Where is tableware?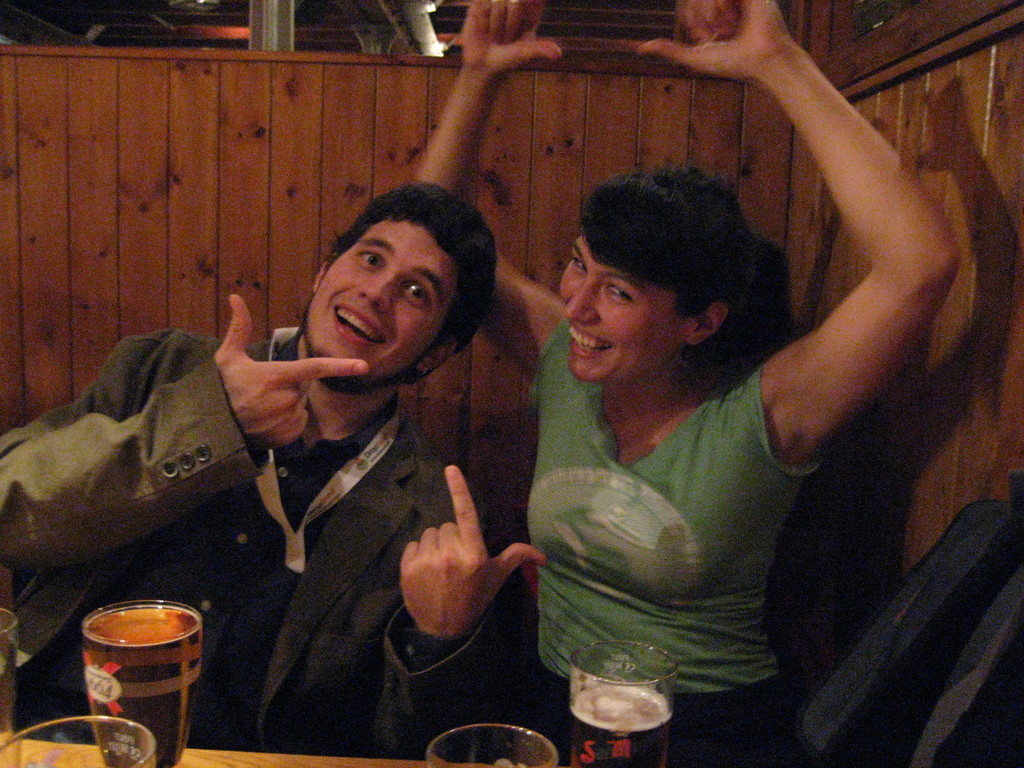
[0, 708, 158, 767].
